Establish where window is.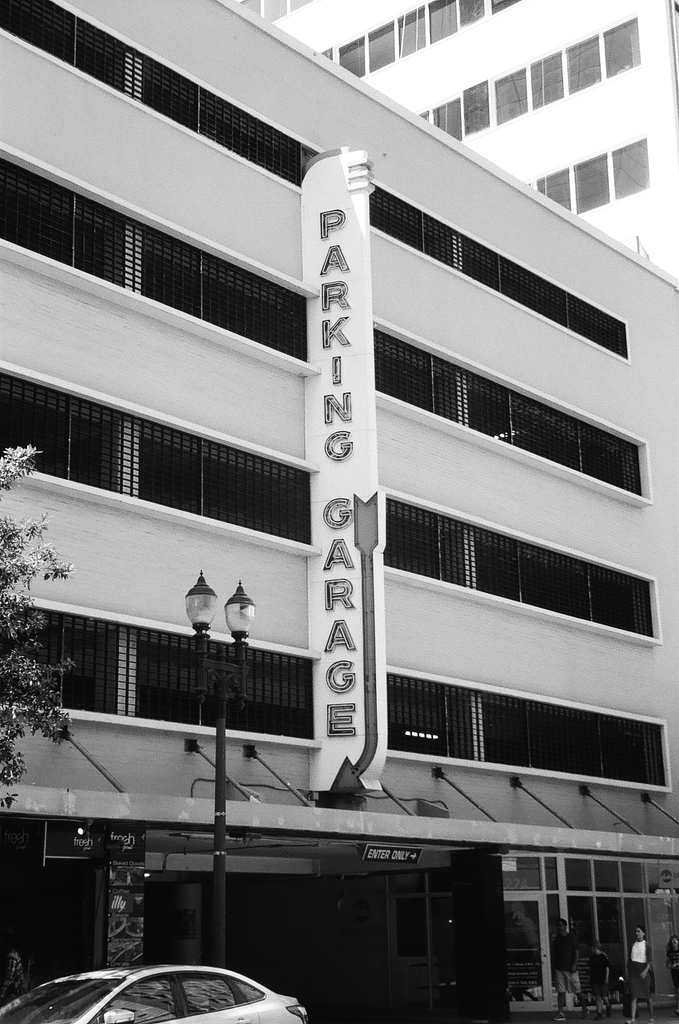
Established at <bbox>239, 0, 302, 11</bbox>.
